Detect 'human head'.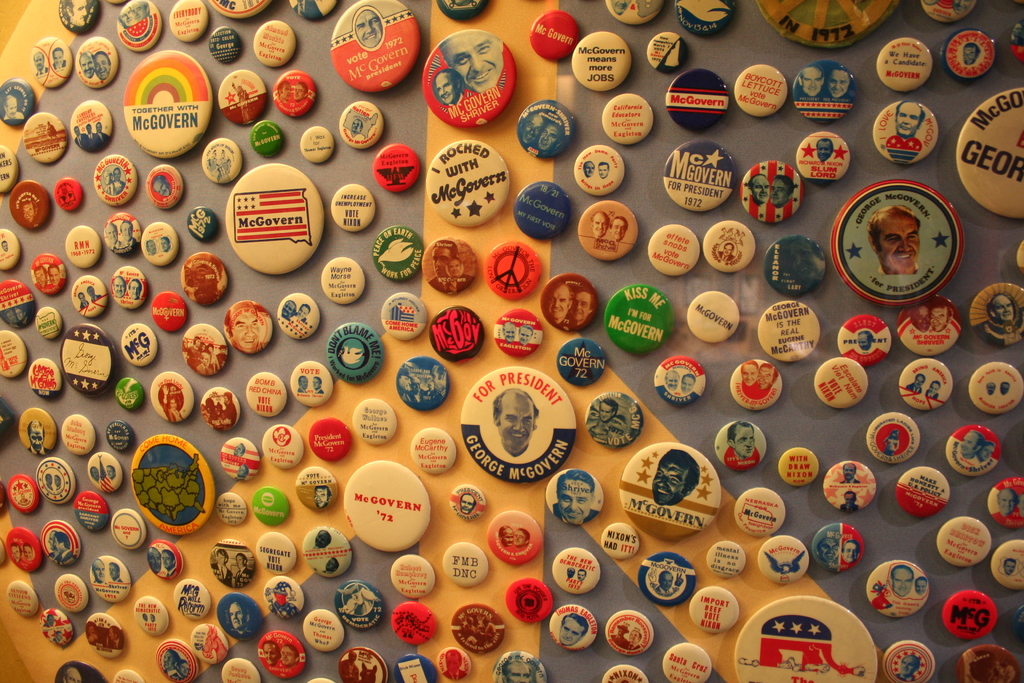
Detected at [left=929, top=298, right=956, bottom=331].
